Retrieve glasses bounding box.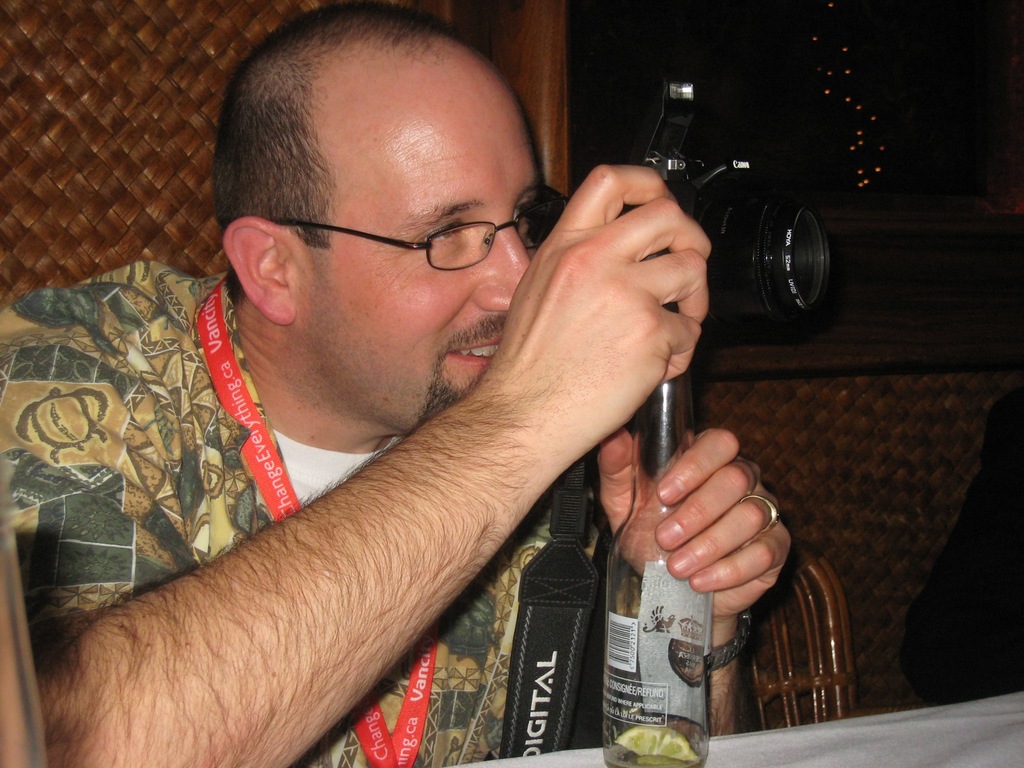
Bounding box: bbox=[248, 189, 547, 271].
